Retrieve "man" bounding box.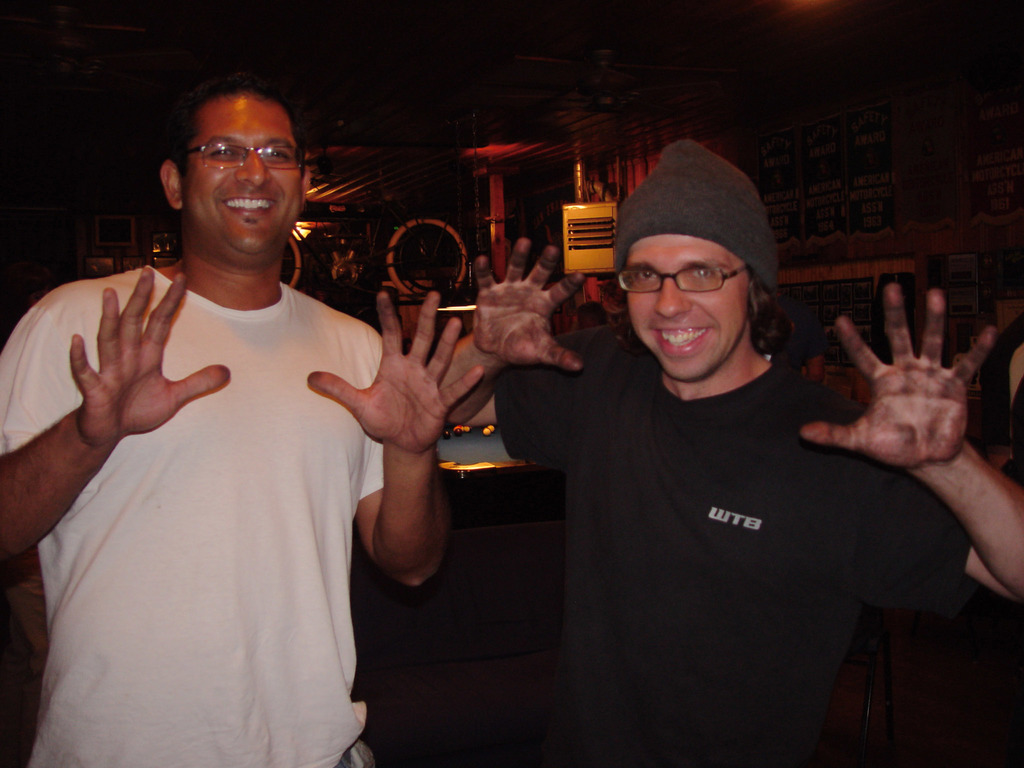
Bounding box: pyautogui.locateOnScreen(52, 67, 483, 767).
